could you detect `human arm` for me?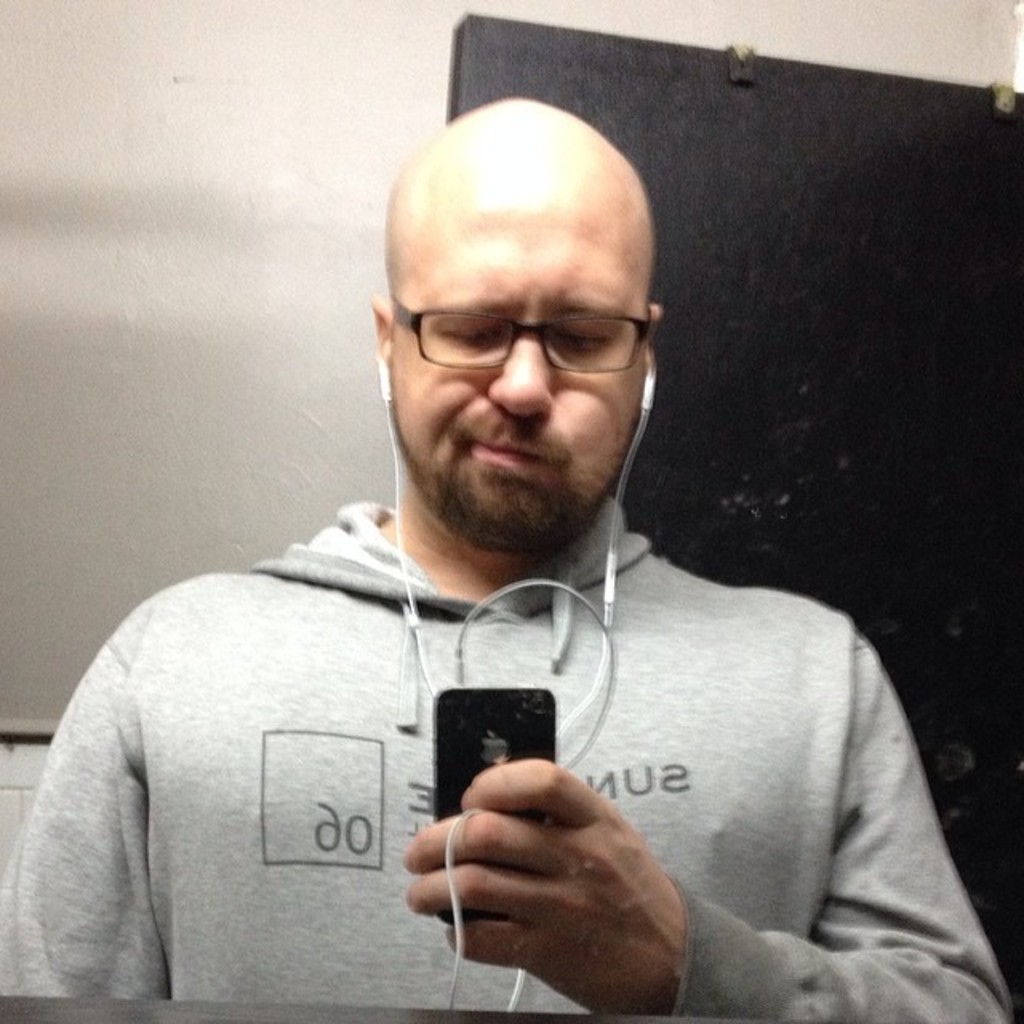
Detection result: x1=402, y1=630, x2=1013, y2=1013.
